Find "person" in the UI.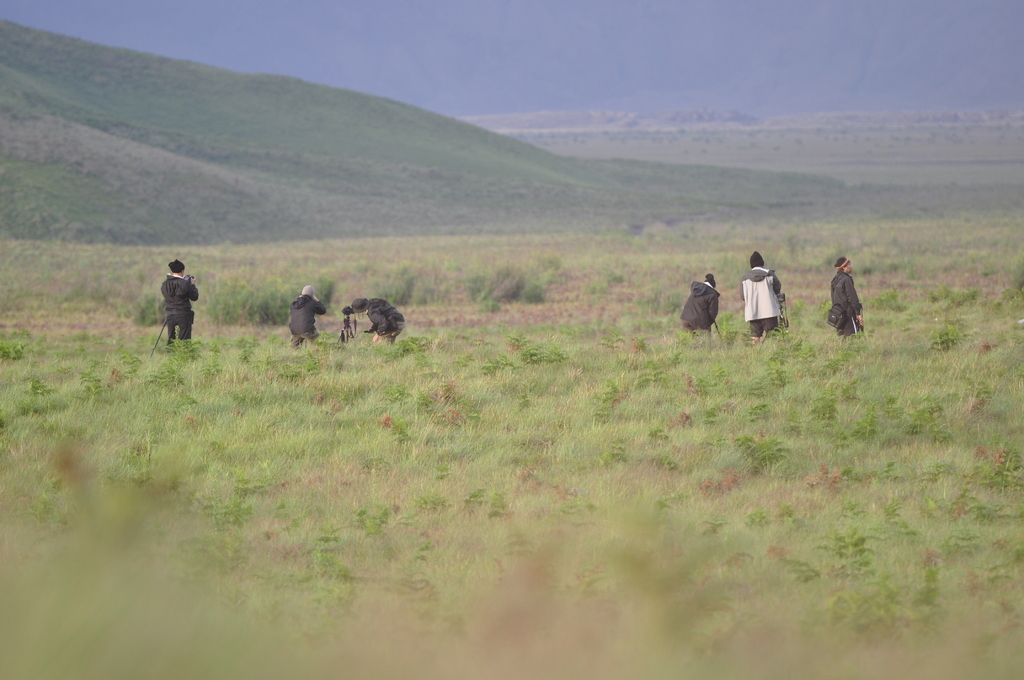
UI element at {"x1": 147, "y1": 258, "x2": 200, "y2": 352}.
